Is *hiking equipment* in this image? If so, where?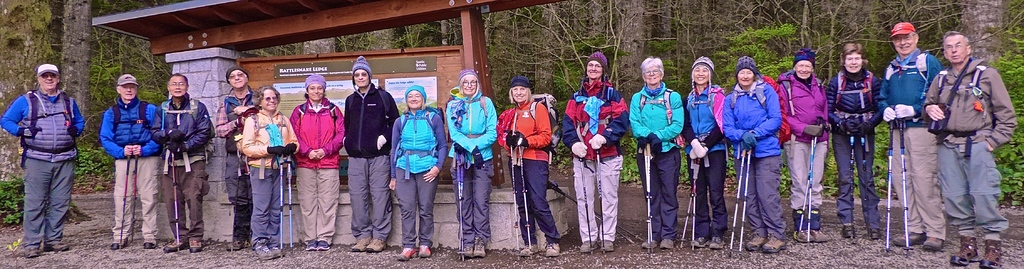
Yes, at select_region(461, 154, 468, 262).
